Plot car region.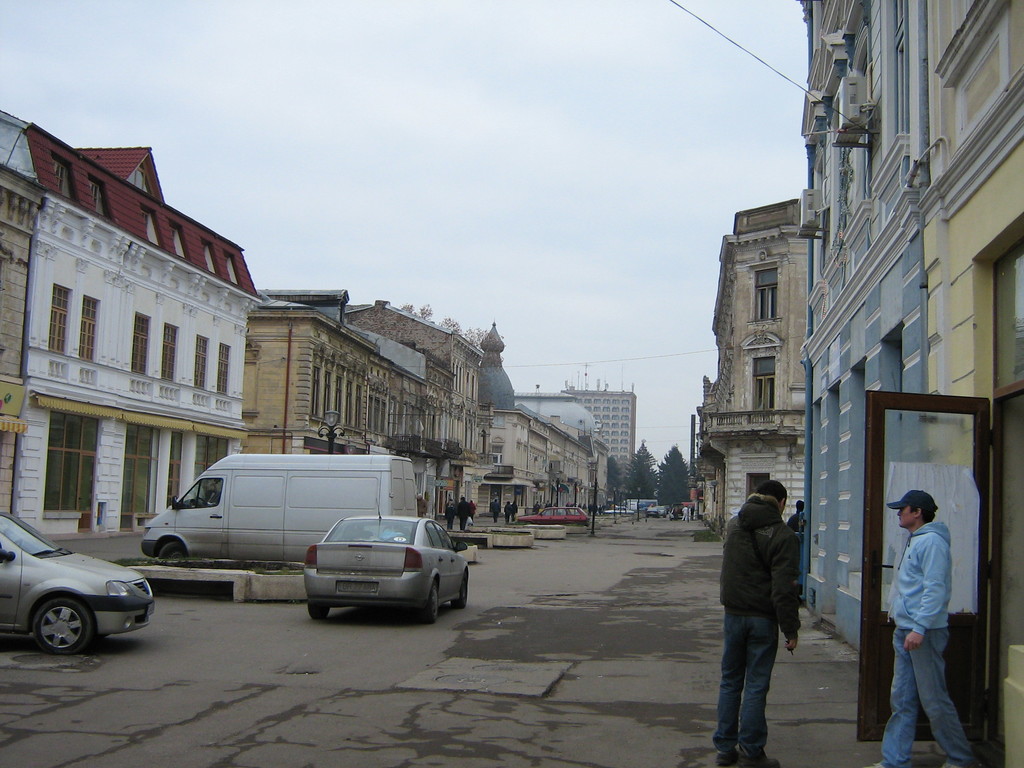
Plotted at 648, 505, 669, 516.
